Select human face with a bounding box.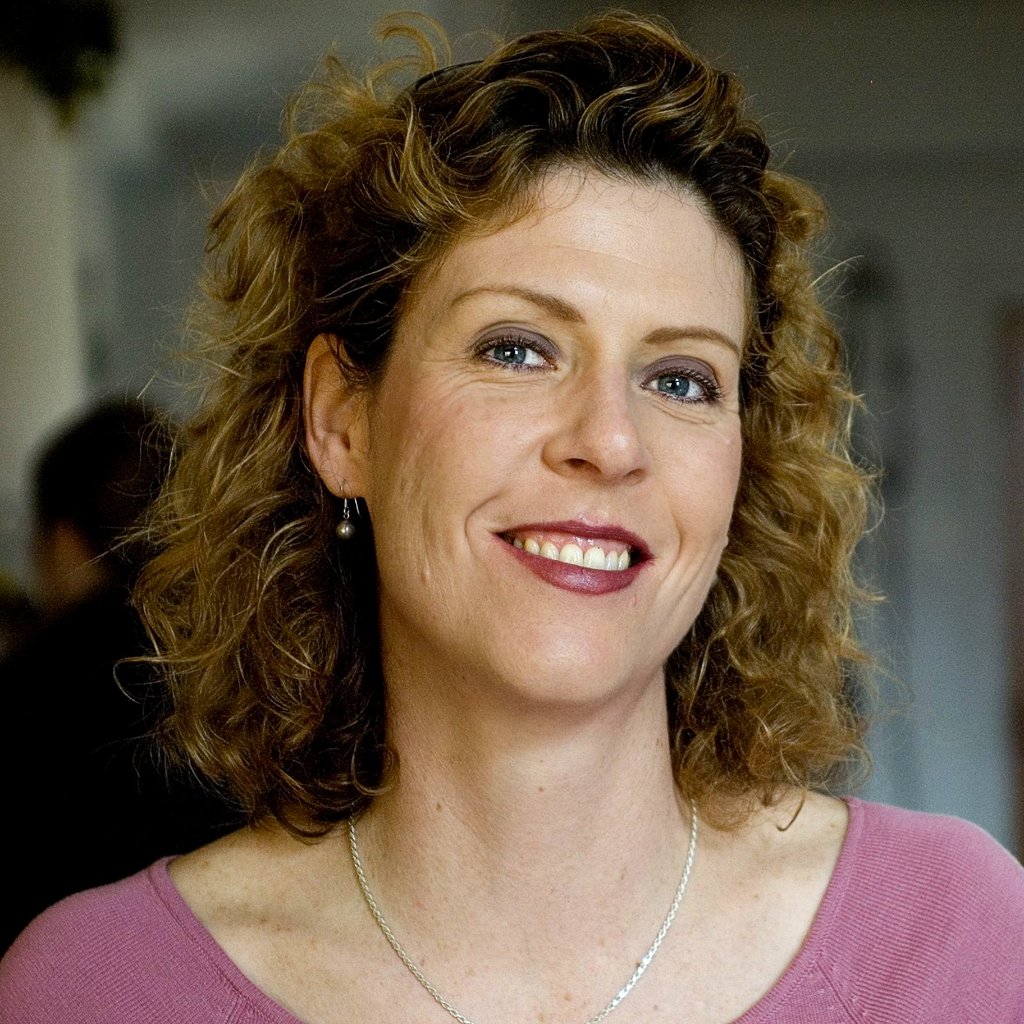
<bbox>367, 176, 744, 710</bbox>.
